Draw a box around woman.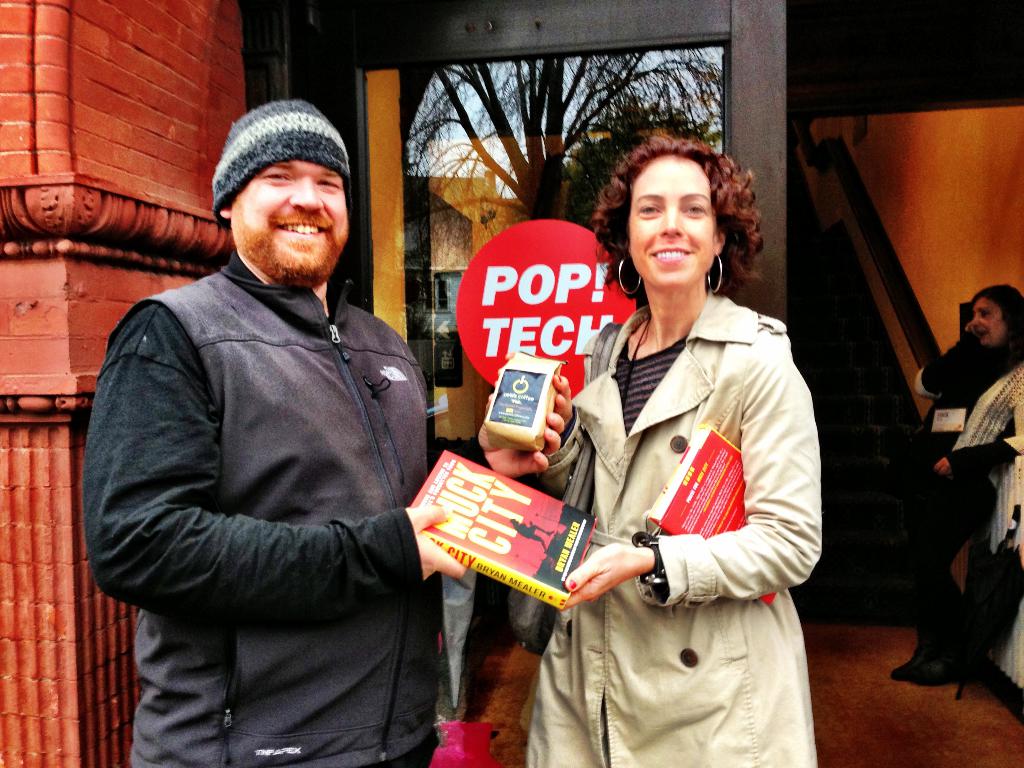
bbox=[890, 285, 1023, 696].
